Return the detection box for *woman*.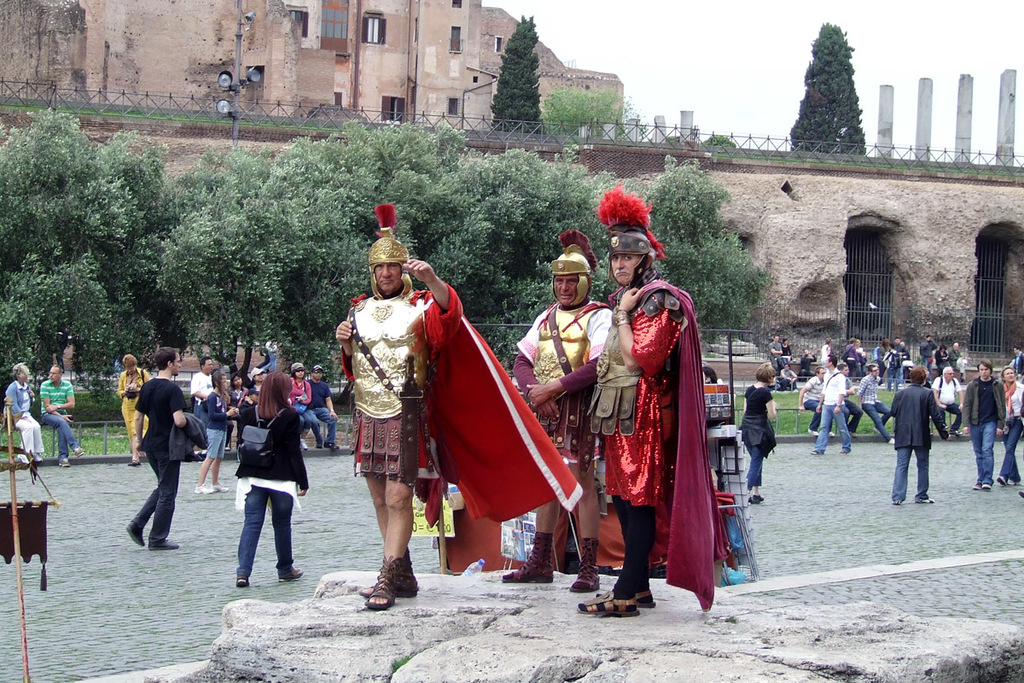
bbox=(250, 370, 267, 399).
